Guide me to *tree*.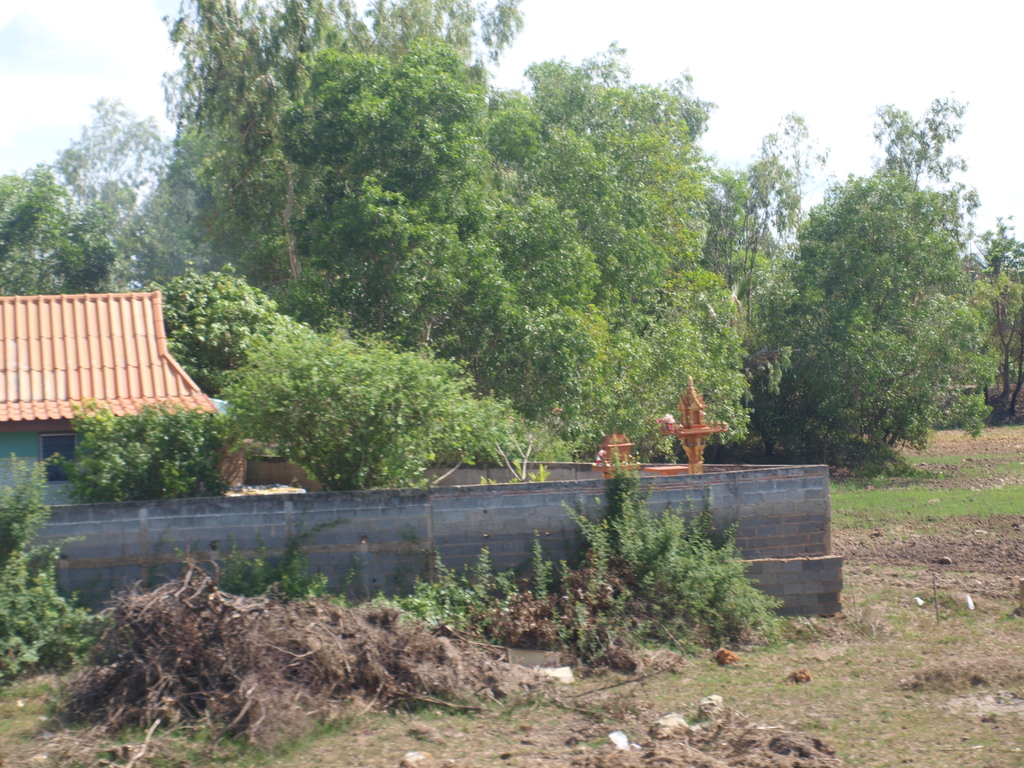
Guidance: [0,157,138,299].
